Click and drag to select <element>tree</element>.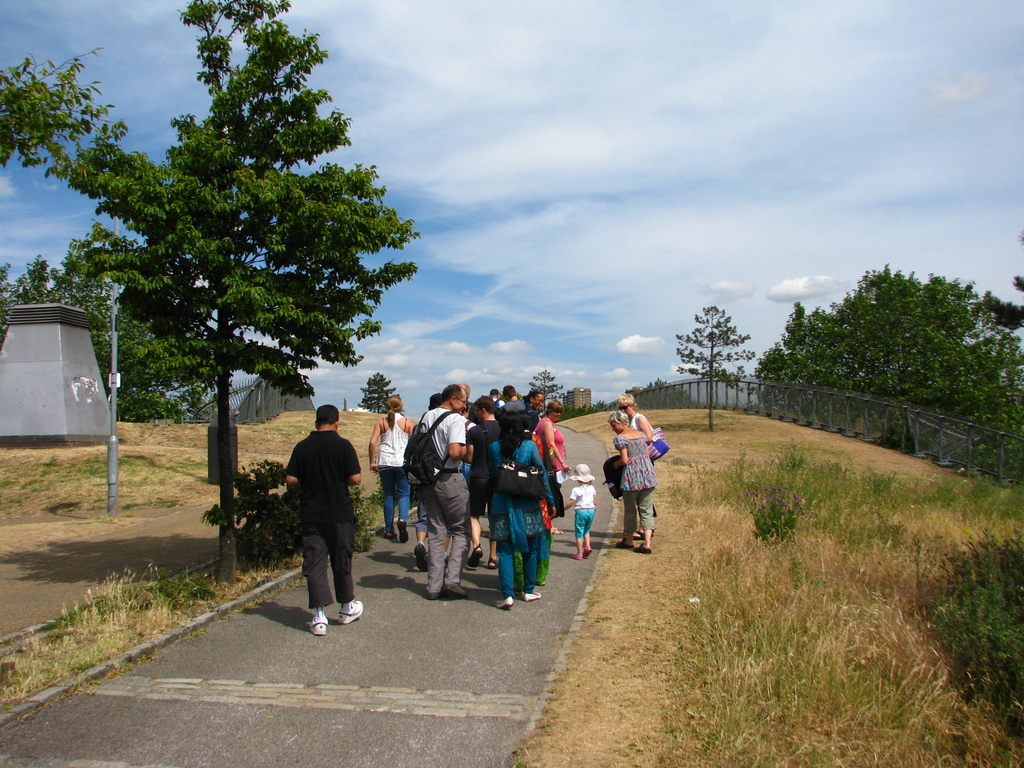
Selection: locate(527, 362, 563, 418).
